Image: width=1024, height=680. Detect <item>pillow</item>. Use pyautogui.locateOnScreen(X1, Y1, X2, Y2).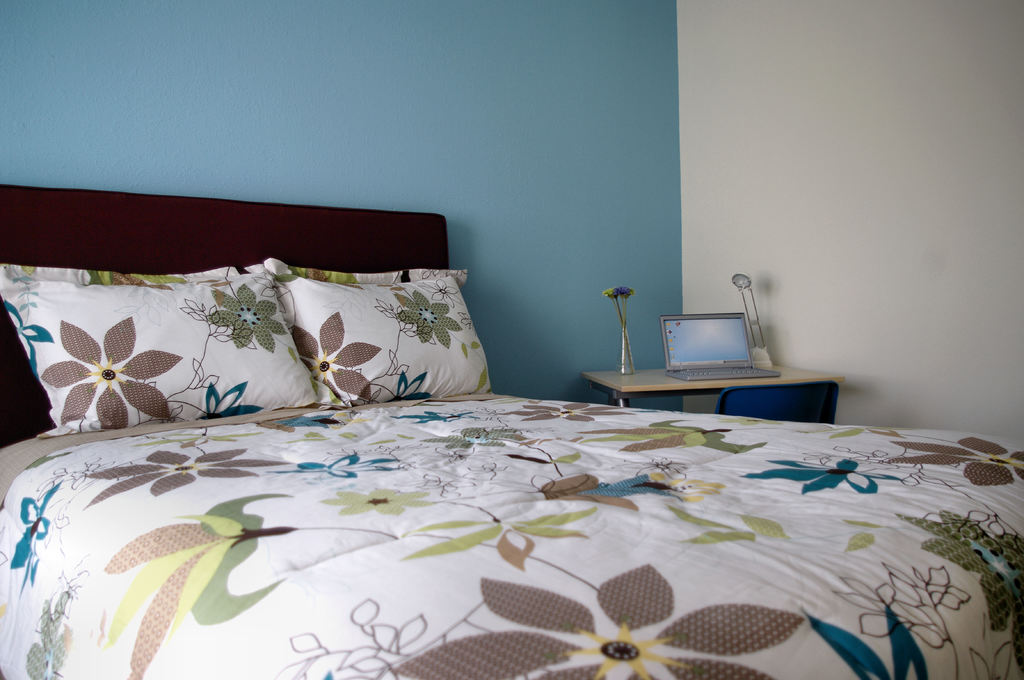
pyautogui.locateOnScreen(294, 262, 522, 403).
